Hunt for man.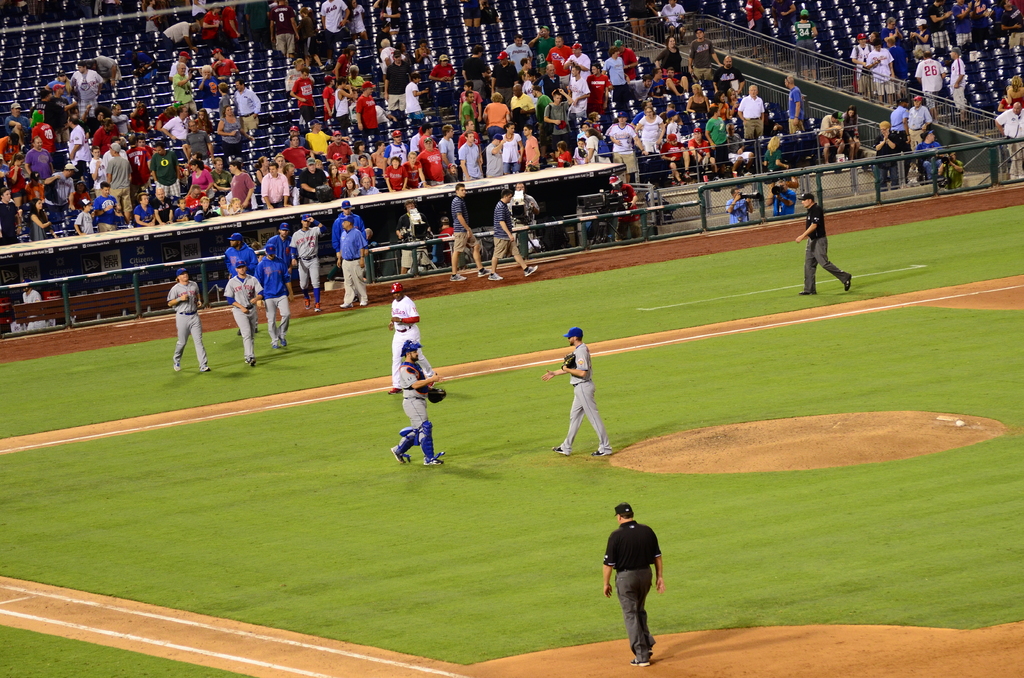
Hunted down at BBox(595, 508, 670, 662).
